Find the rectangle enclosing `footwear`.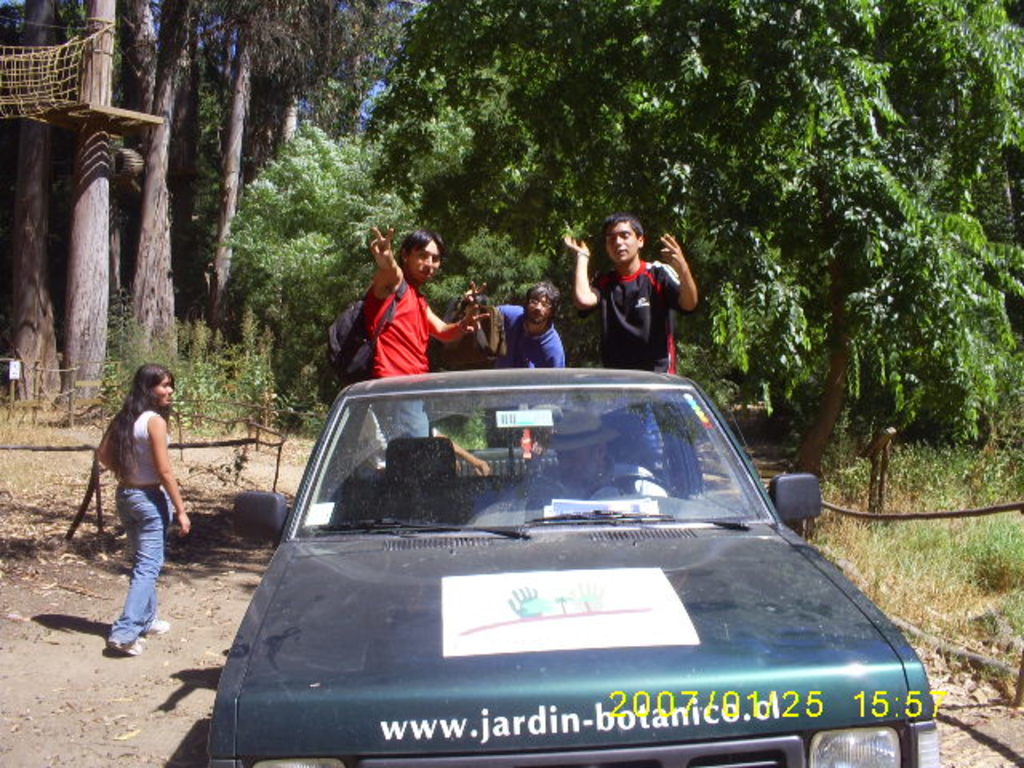
region(146, 614, 168, 634).
